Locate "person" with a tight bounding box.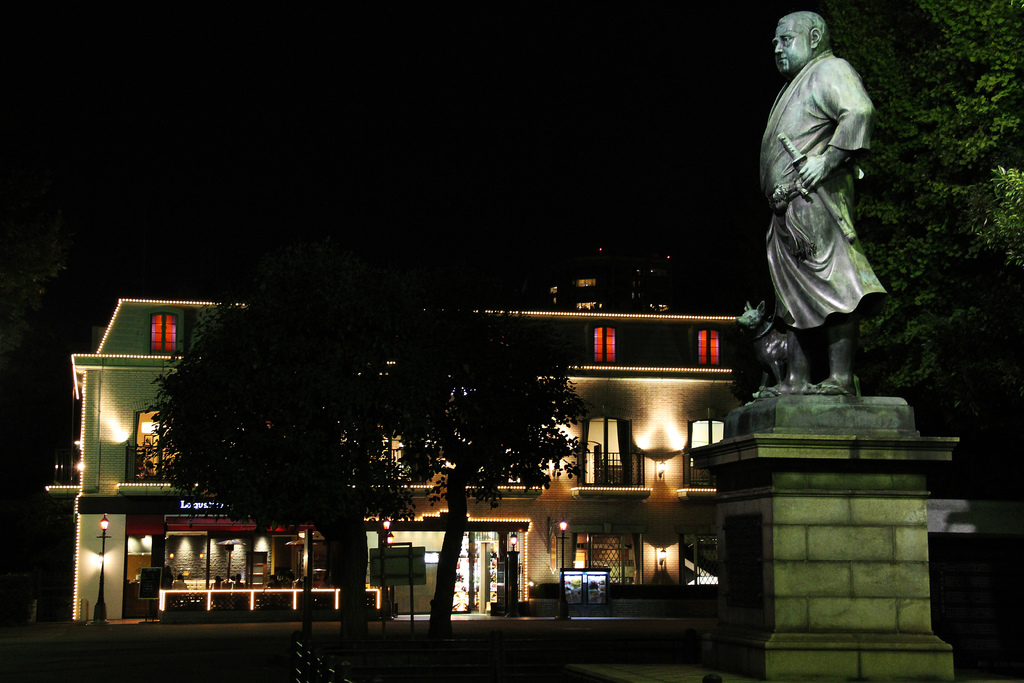
(x1=759, y1=7, x2=889, y2=393).
